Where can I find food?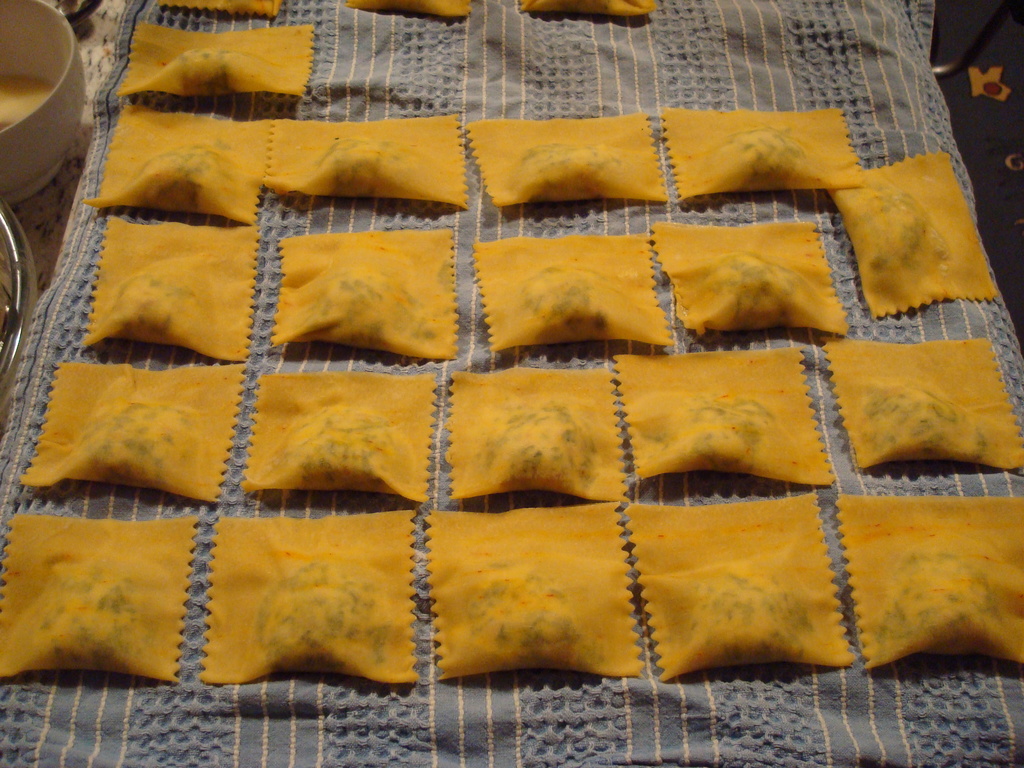
You can find it at bbox=(77, 401, 198, 491).
